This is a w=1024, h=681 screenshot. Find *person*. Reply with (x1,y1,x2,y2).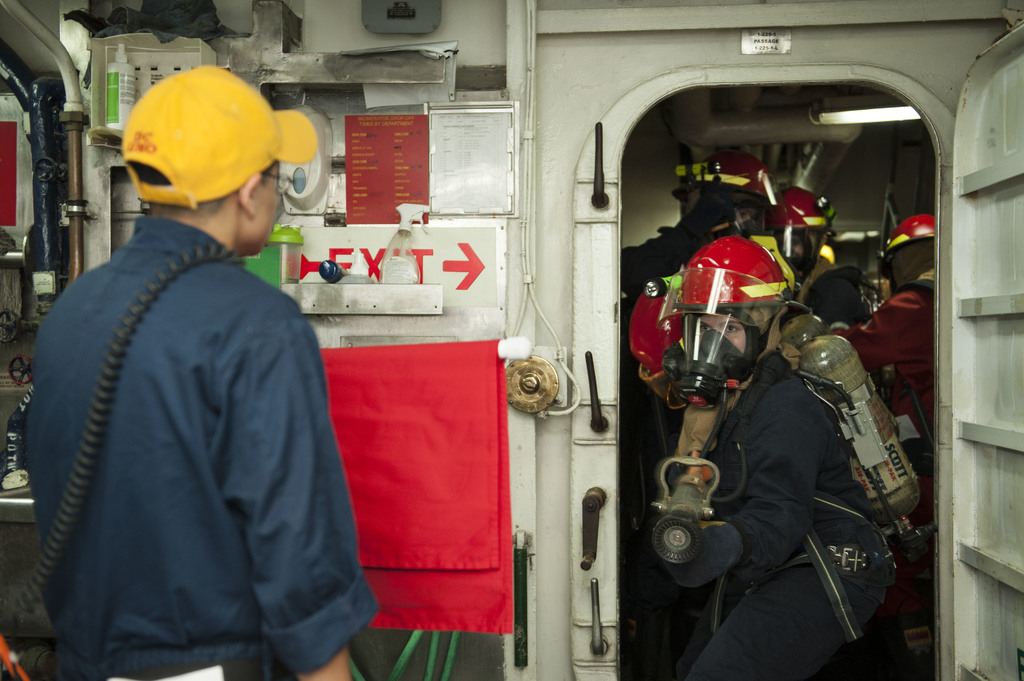
(843,214,934,680).
